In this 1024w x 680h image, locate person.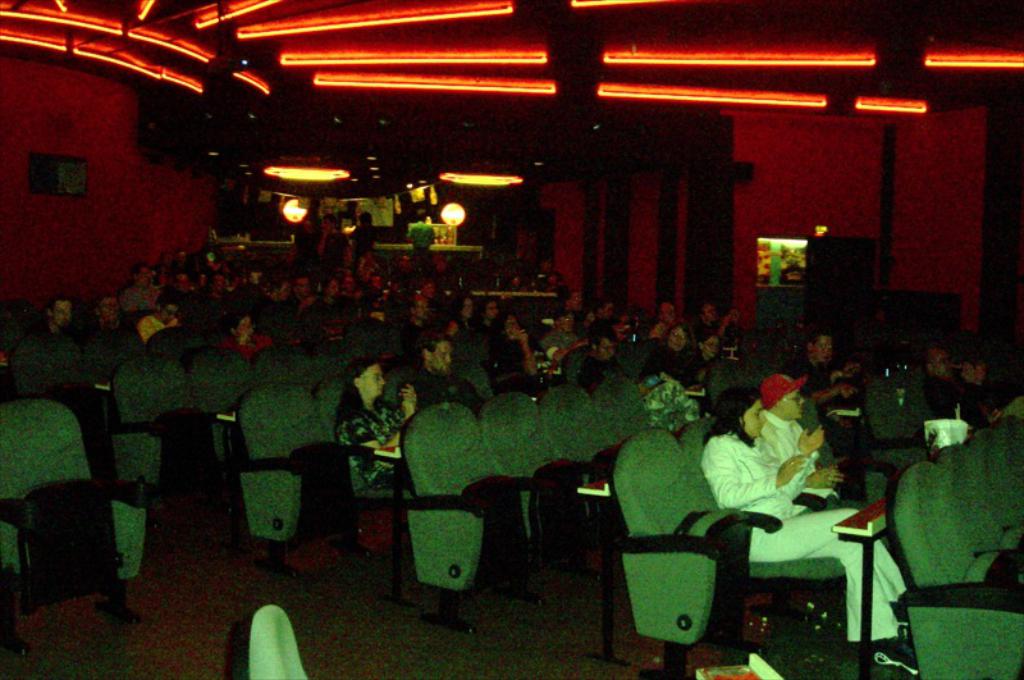
Bounding box: x1=817 y1=371 x2=869 y2=498.
